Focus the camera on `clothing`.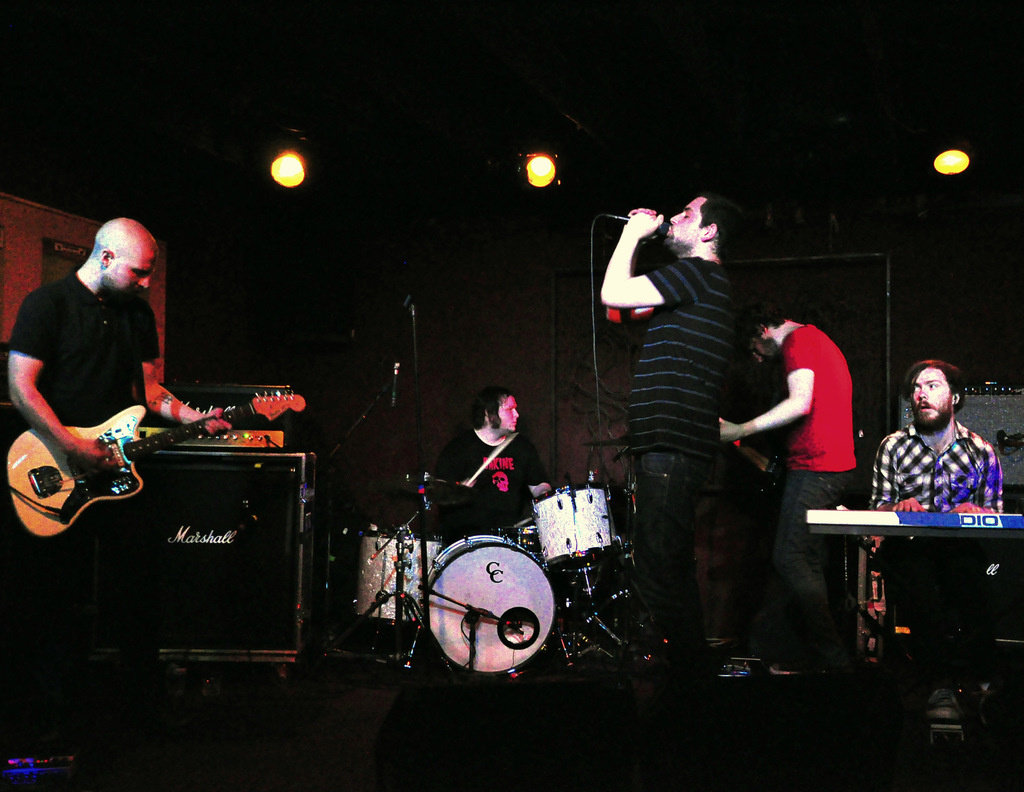
Focus region: l=433, t=430, r=547, b=524.
